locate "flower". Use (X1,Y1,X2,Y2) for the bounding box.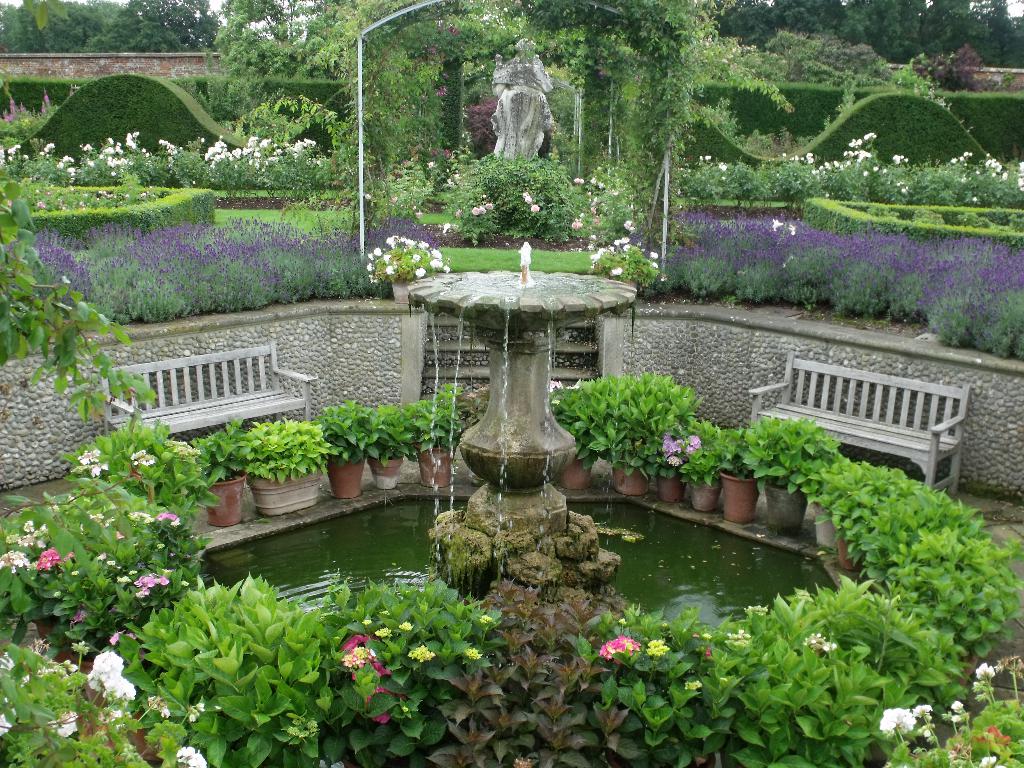
(911,702,930,721).
